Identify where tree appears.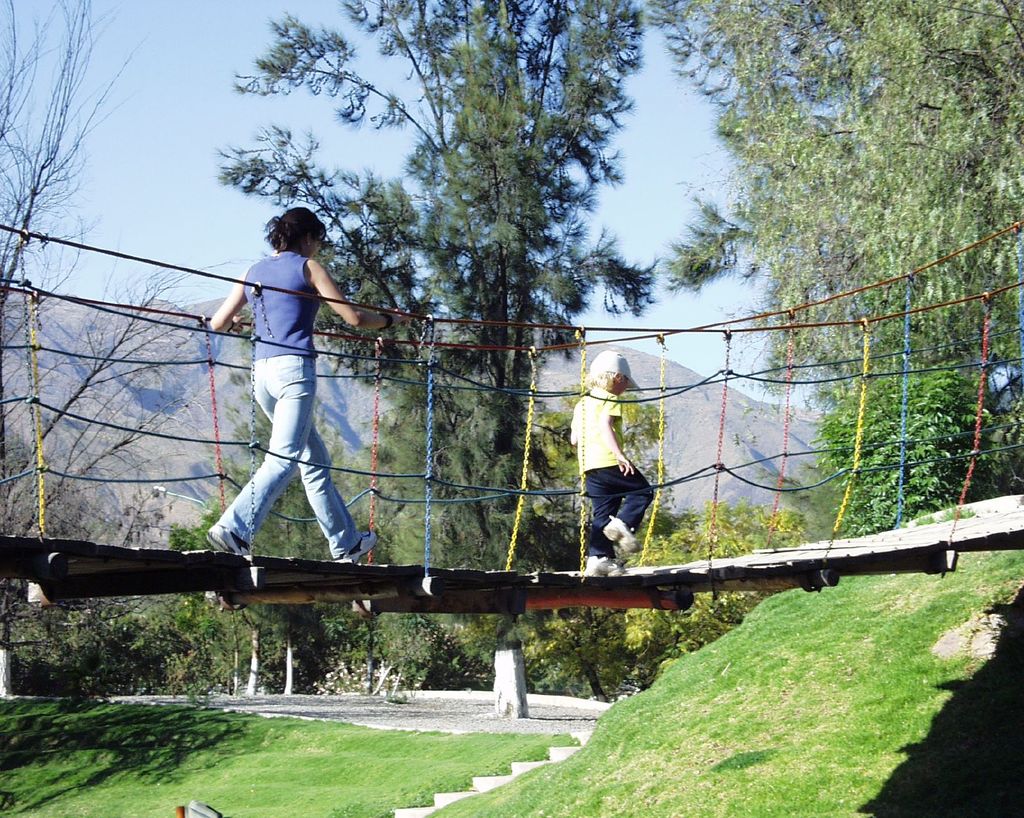
Appears at box=[350, 392, 617, 702].
